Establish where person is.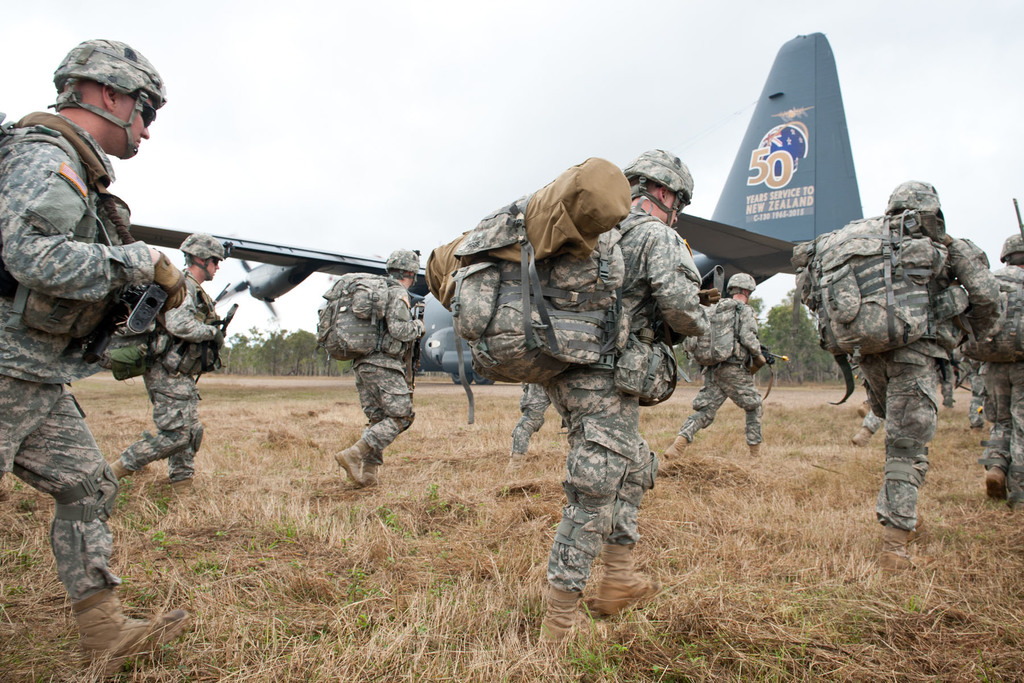
Established at [left=12, top=41, right=203, bottom=626].
